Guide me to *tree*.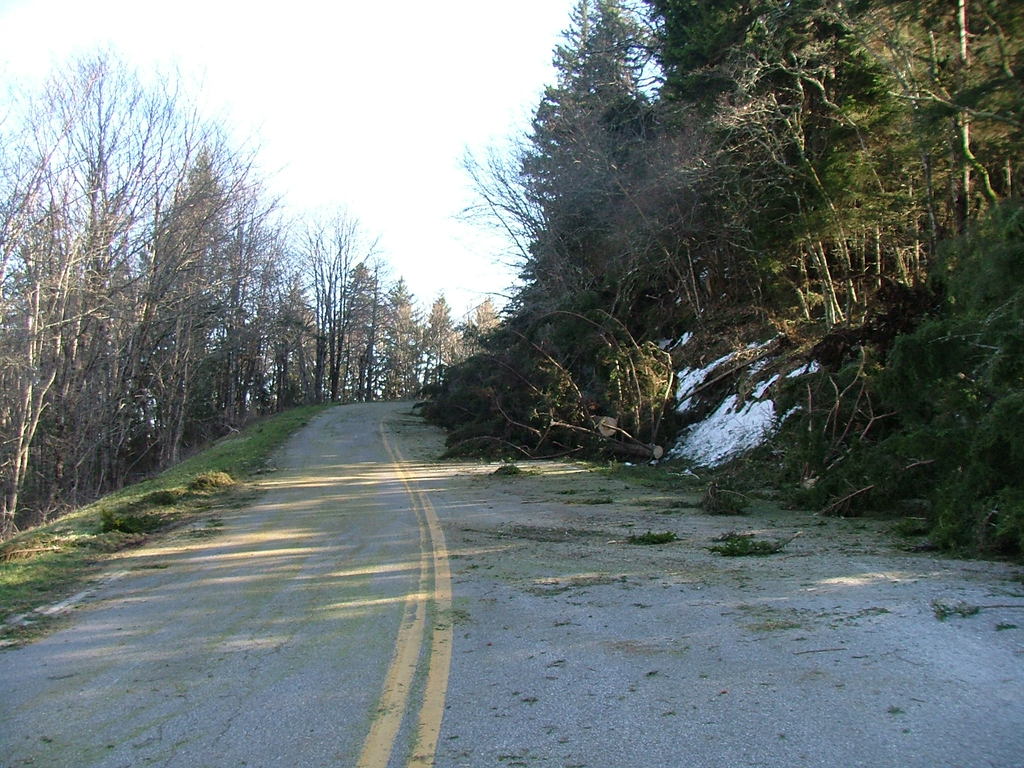
Guidance: (640, 0, 929, 119).
